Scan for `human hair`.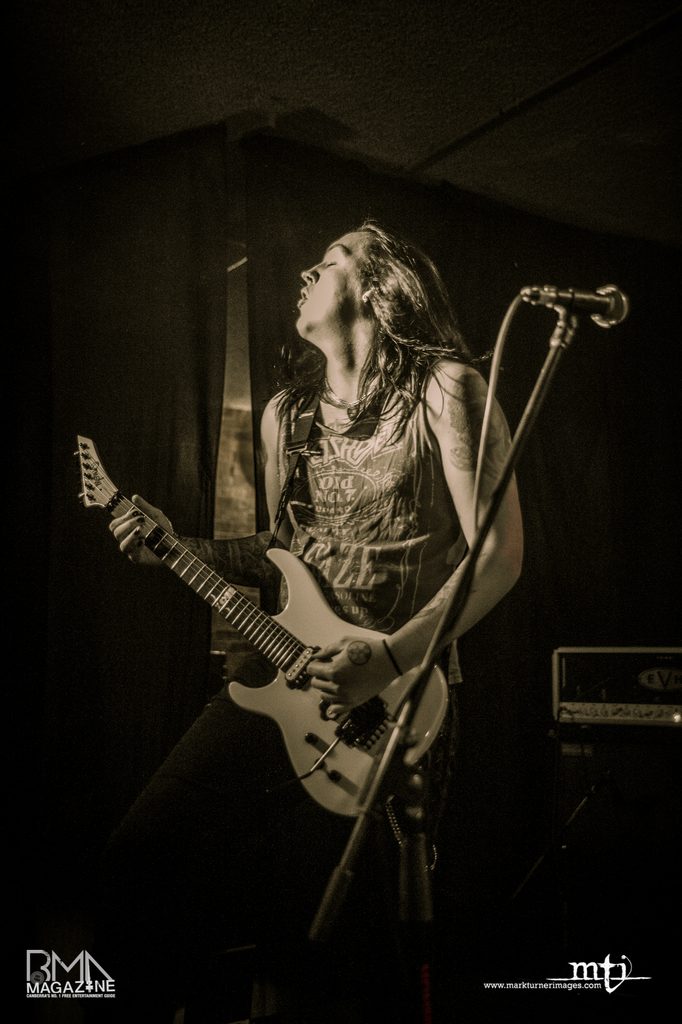
Scan result: 273,216,502,445.
